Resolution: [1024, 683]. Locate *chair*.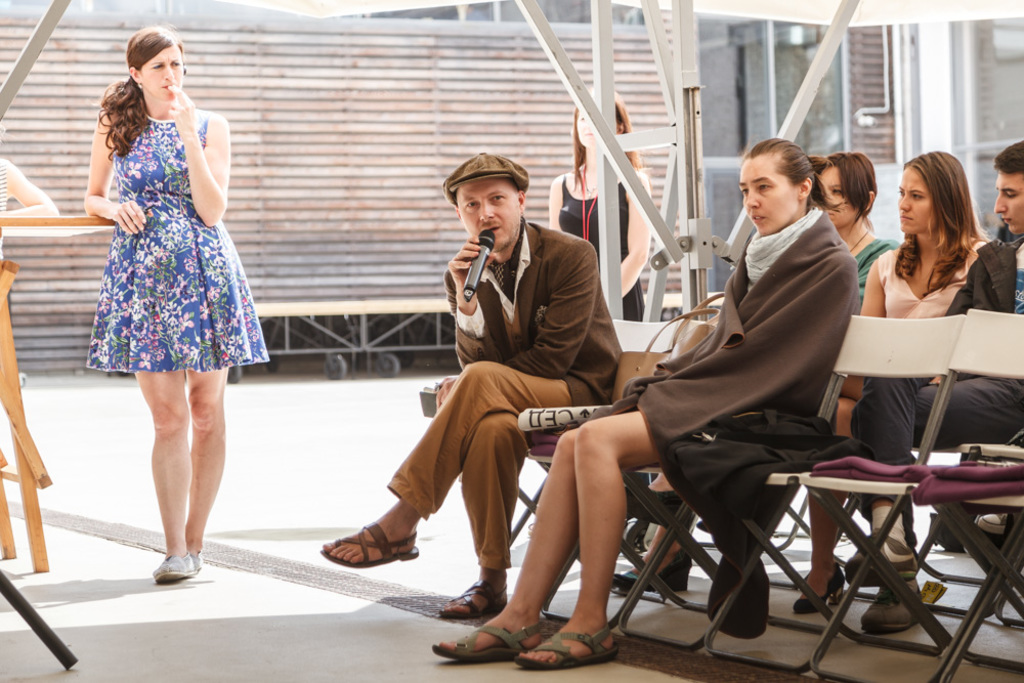
<region>613, 463, 809, 653</region>.
